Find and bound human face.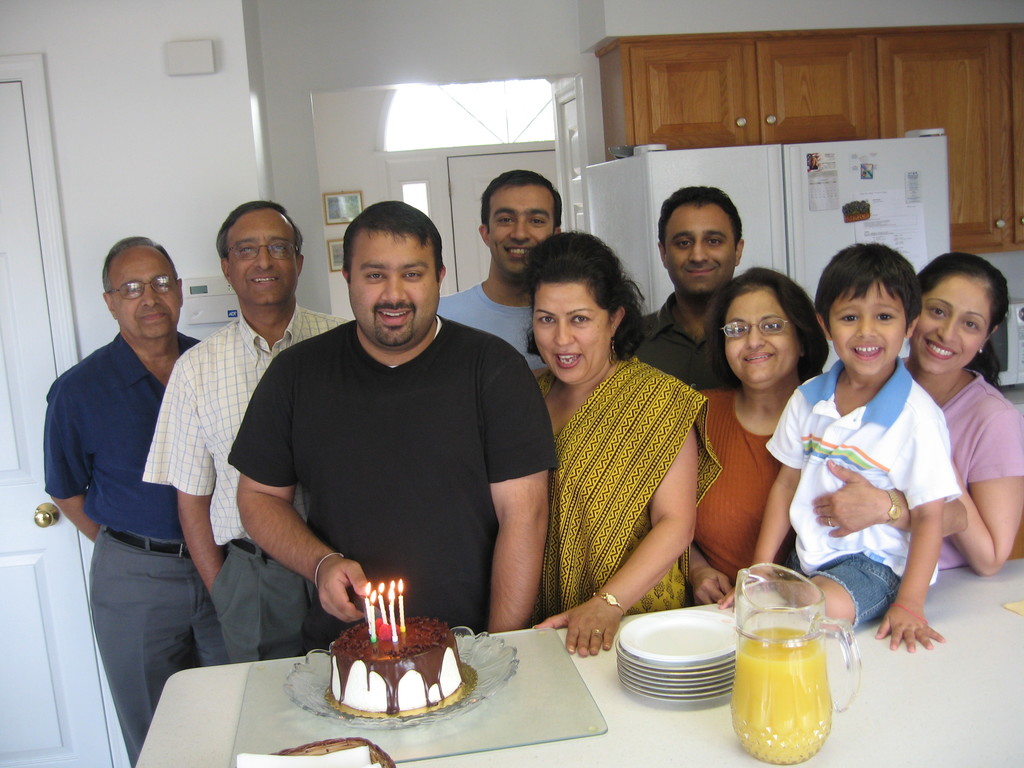
Bound: (719, 299, 794, 383).
